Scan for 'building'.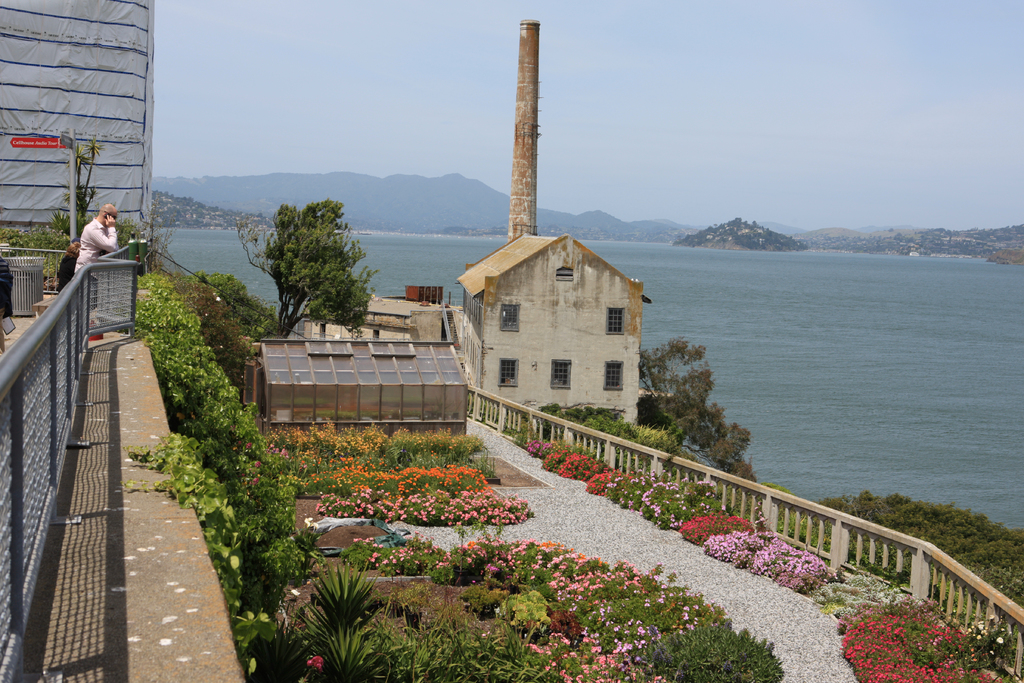
Scan result: 303, 293, 463, 345.
